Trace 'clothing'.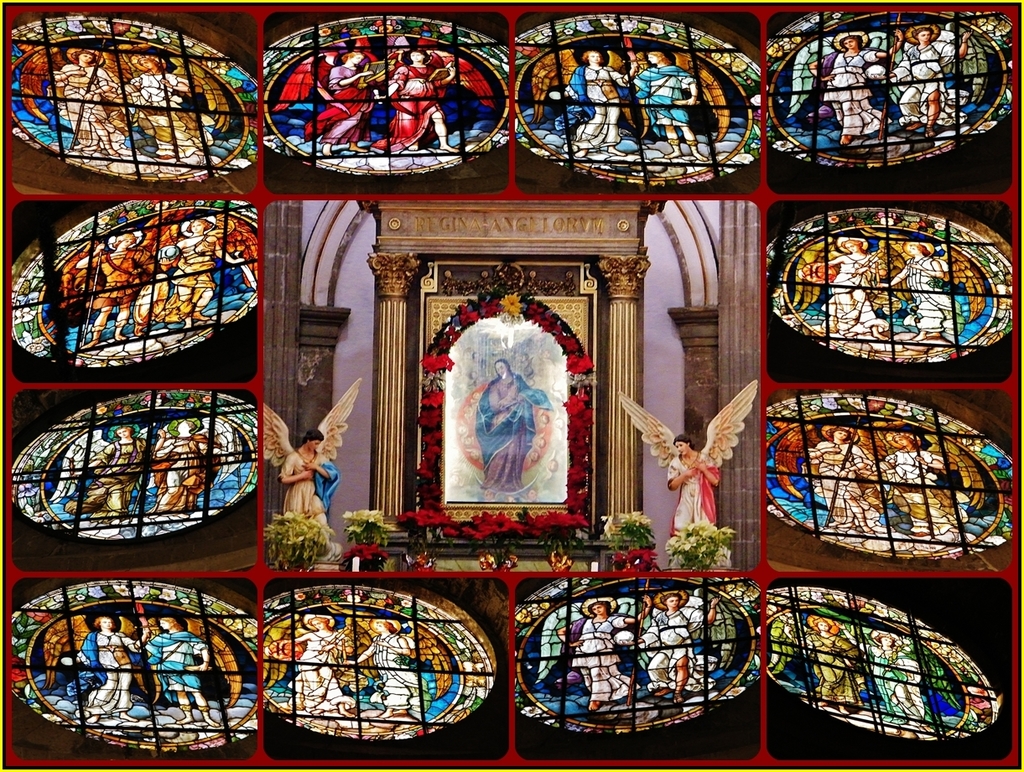
Traced to crop(481, 374, 543, 497).
